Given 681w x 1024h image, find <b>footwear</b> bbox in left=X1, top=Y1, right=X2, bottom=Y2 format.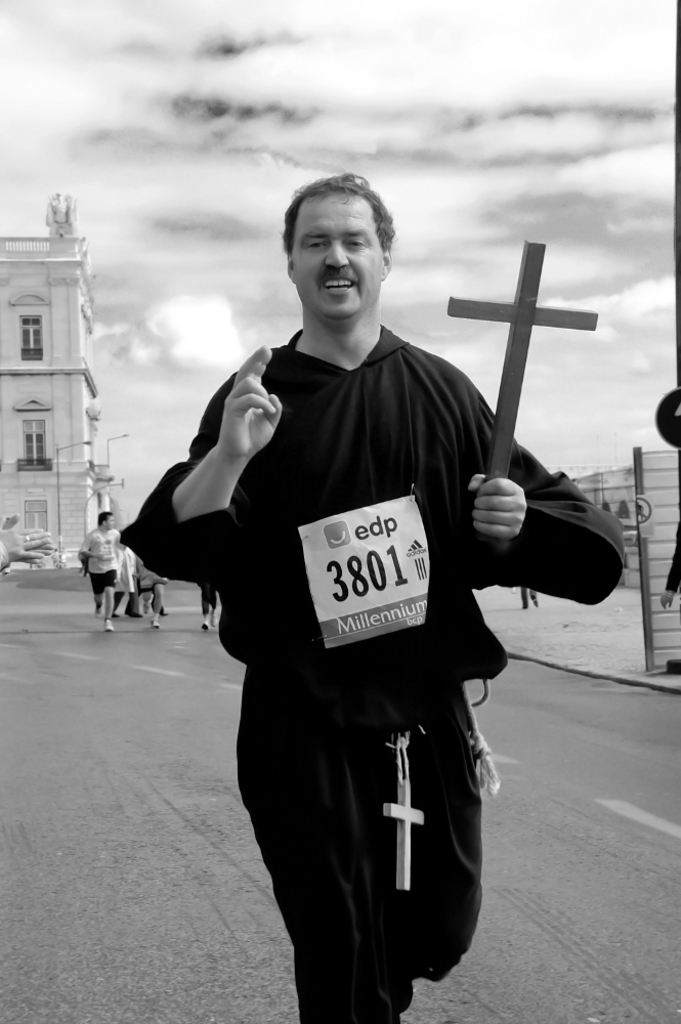
left=104, top=617, right=115, bottom=635.
